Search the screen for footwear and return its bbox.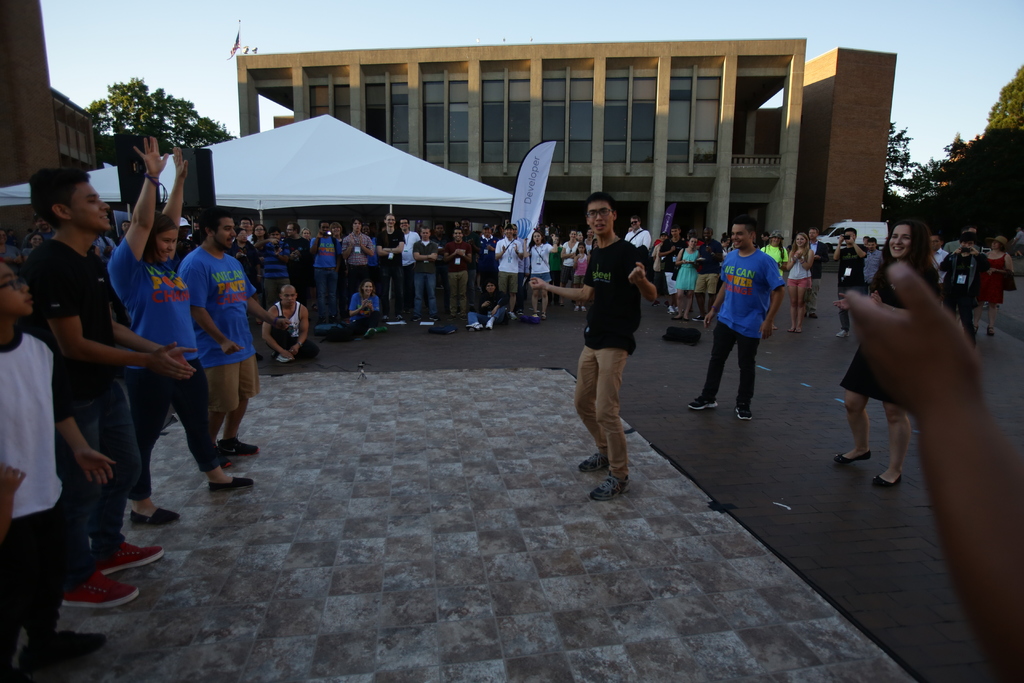
Found: bbox=[836, 327, 850, 337].
